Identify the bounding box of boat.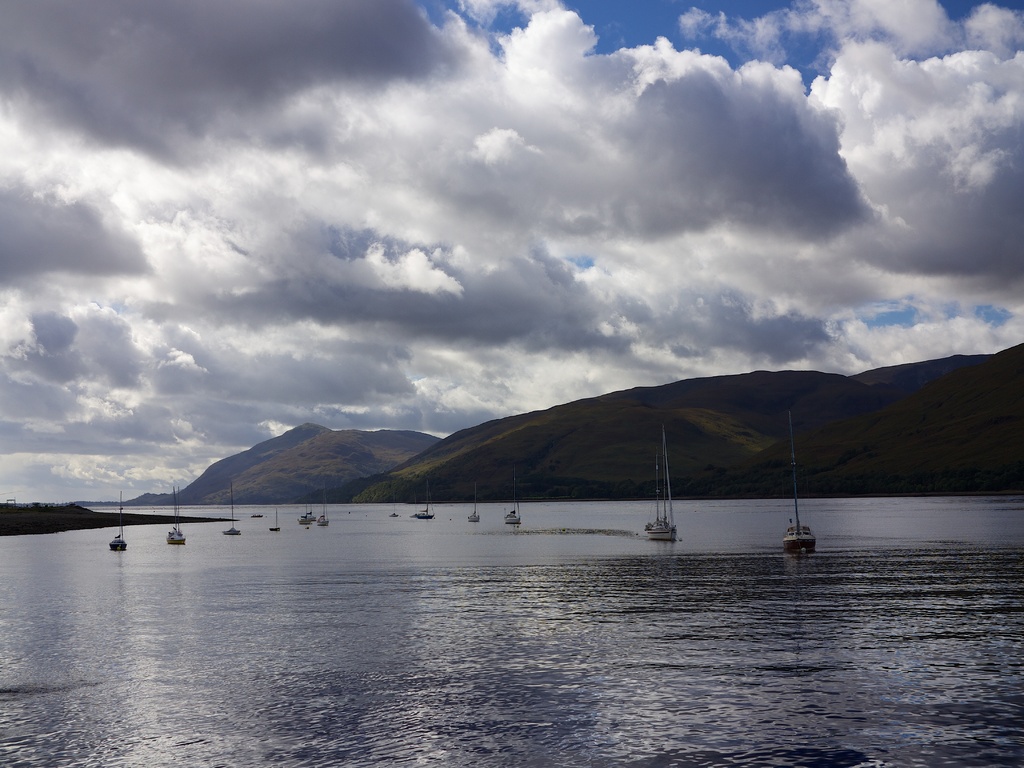
Rect(318, 483, 333, 529).
